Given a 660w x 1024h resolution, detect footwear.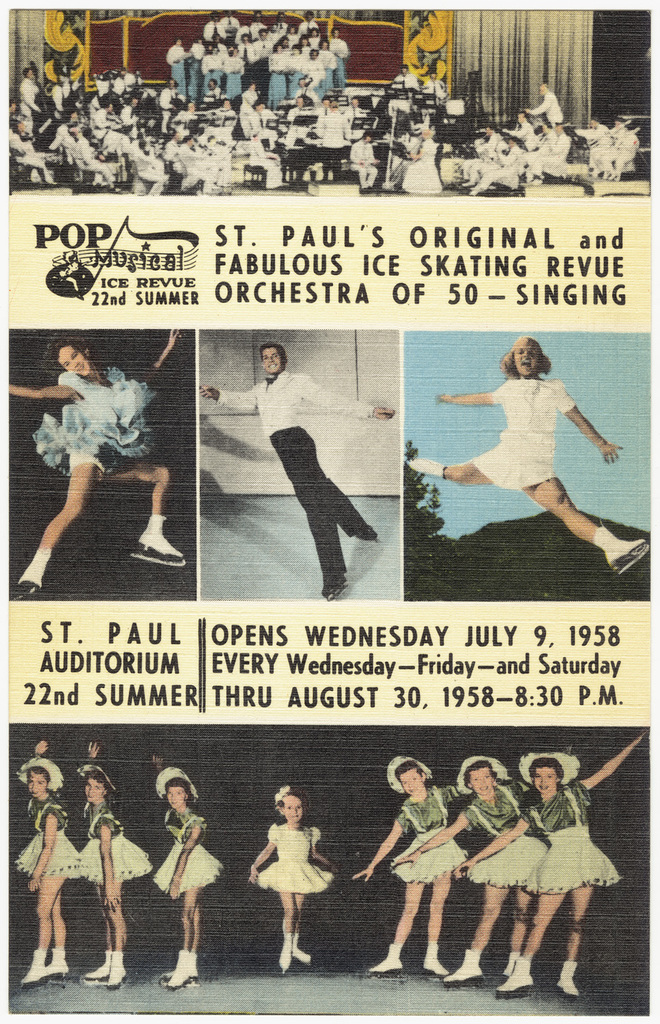
<bbox>167, 950, 190, 989</bbox>.
